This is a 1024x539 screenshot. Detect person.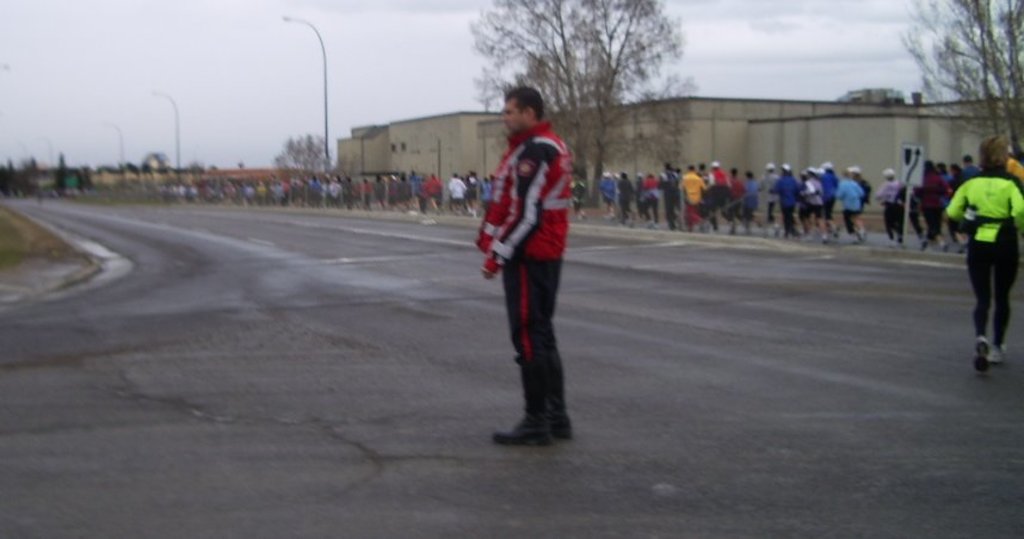
bbox=[654, 165, 683, 237].
